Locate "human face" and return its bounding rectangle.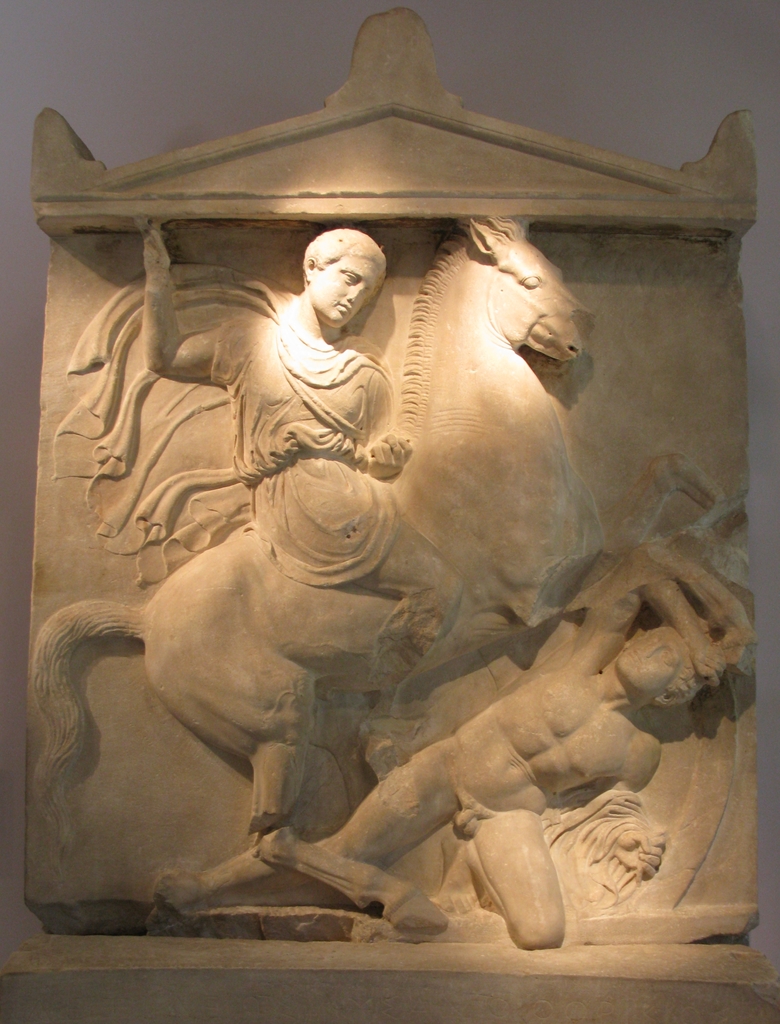
<region>617, 631, 691, 689</region>.
